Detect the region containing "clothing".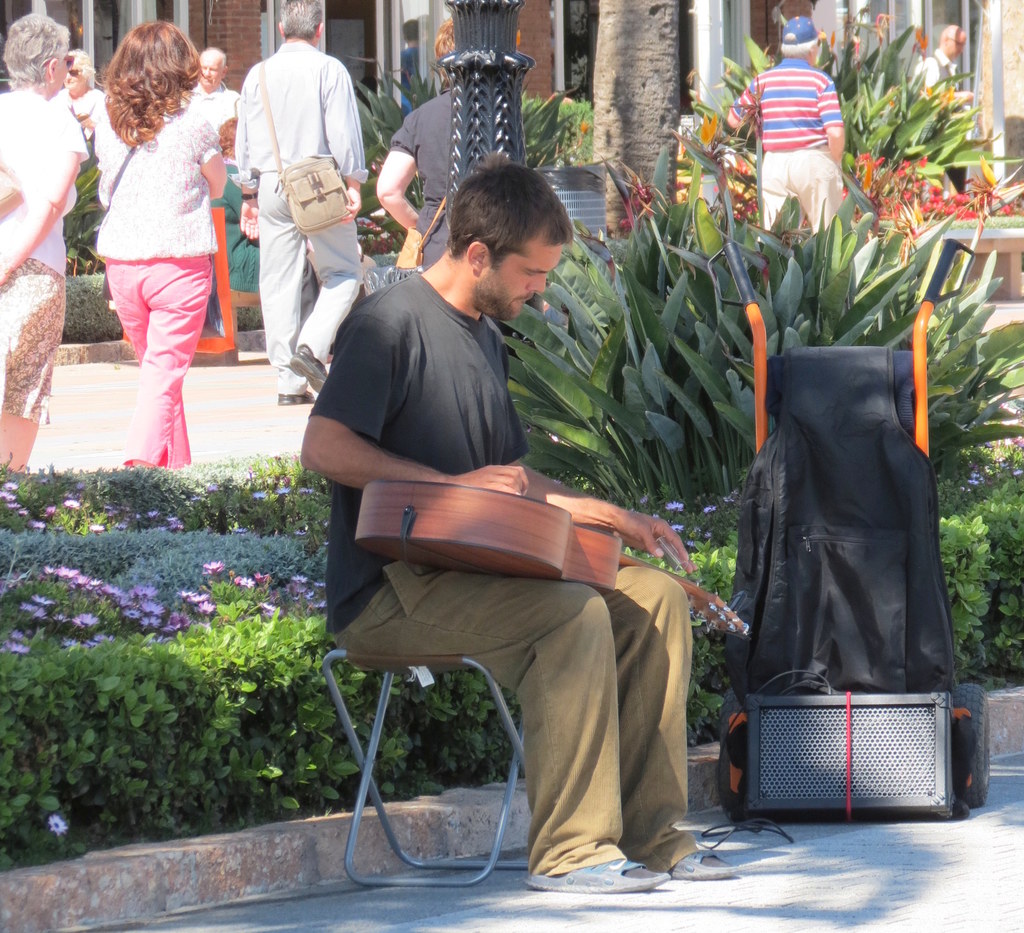
(left=730, top=42, right=868, bottom=234).
